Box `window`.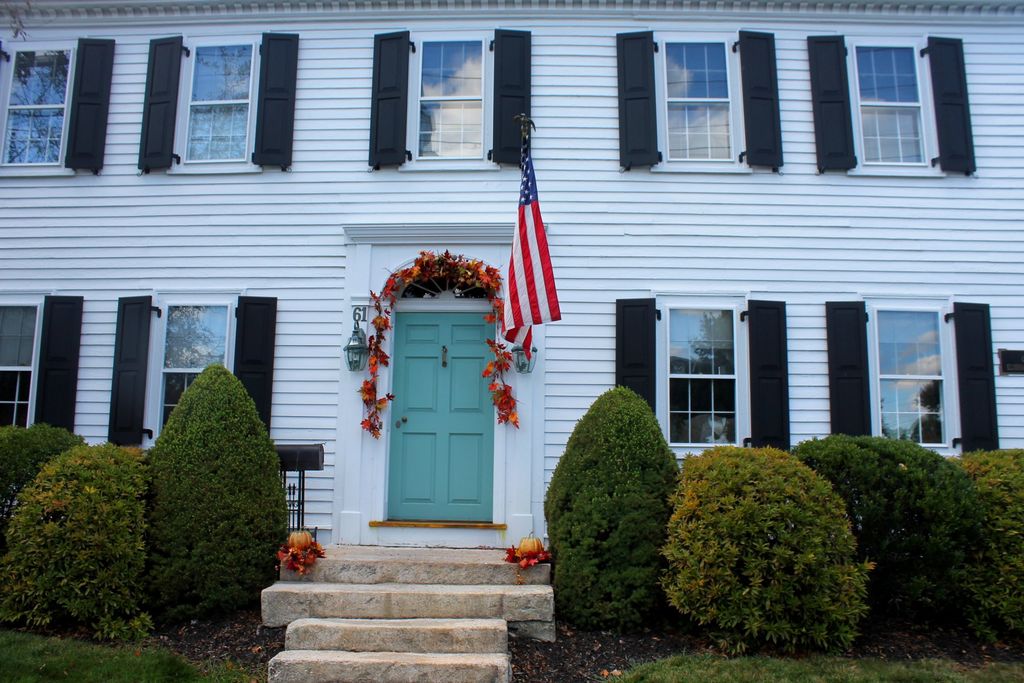
[404, 30, 506, 171].
